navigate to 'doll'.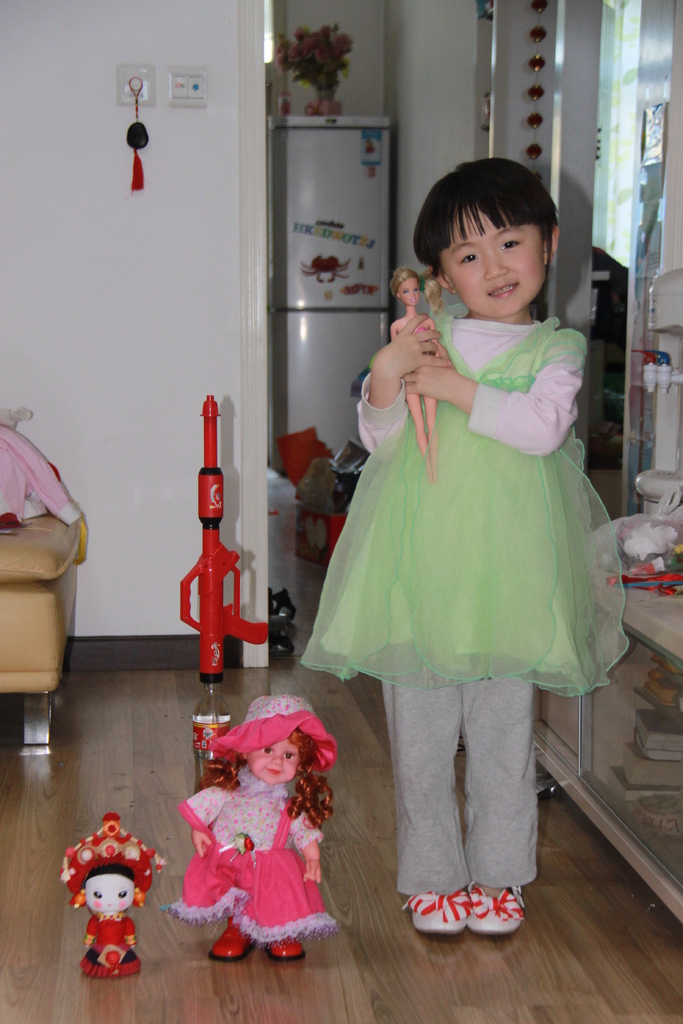
Navigation target: box=[388, 265, 456, 454].
